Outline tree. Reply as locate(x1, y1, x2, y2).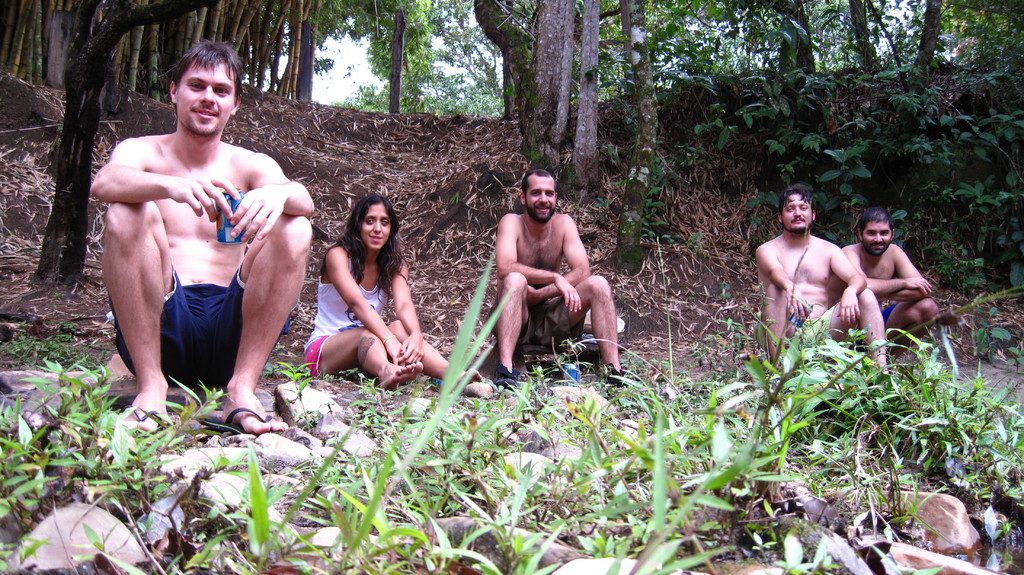
locate(570, 0, 602, 191).
